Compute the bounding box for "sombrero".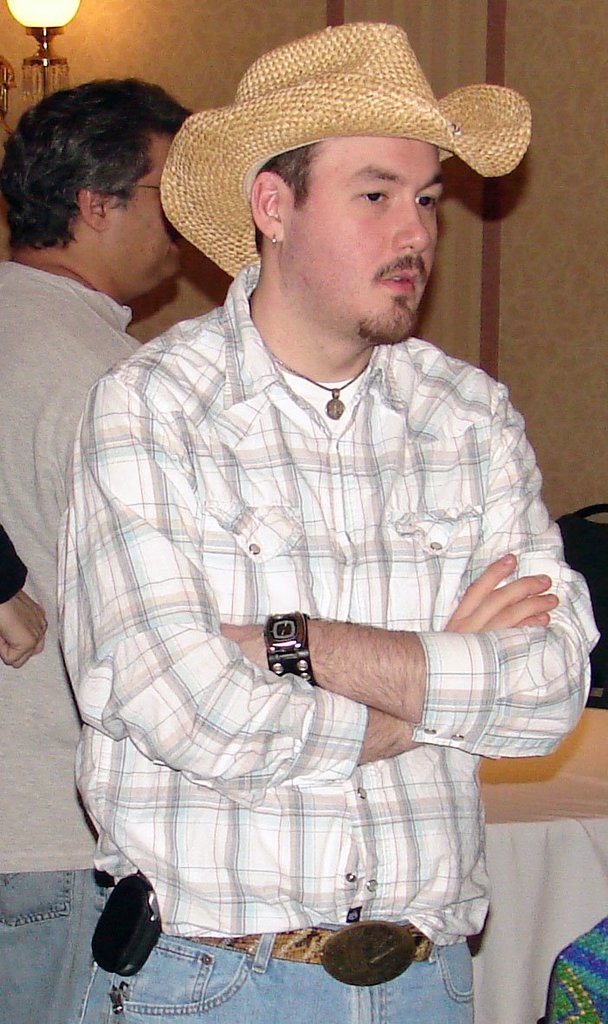
<region>158, 19, 532, 278</region>.
